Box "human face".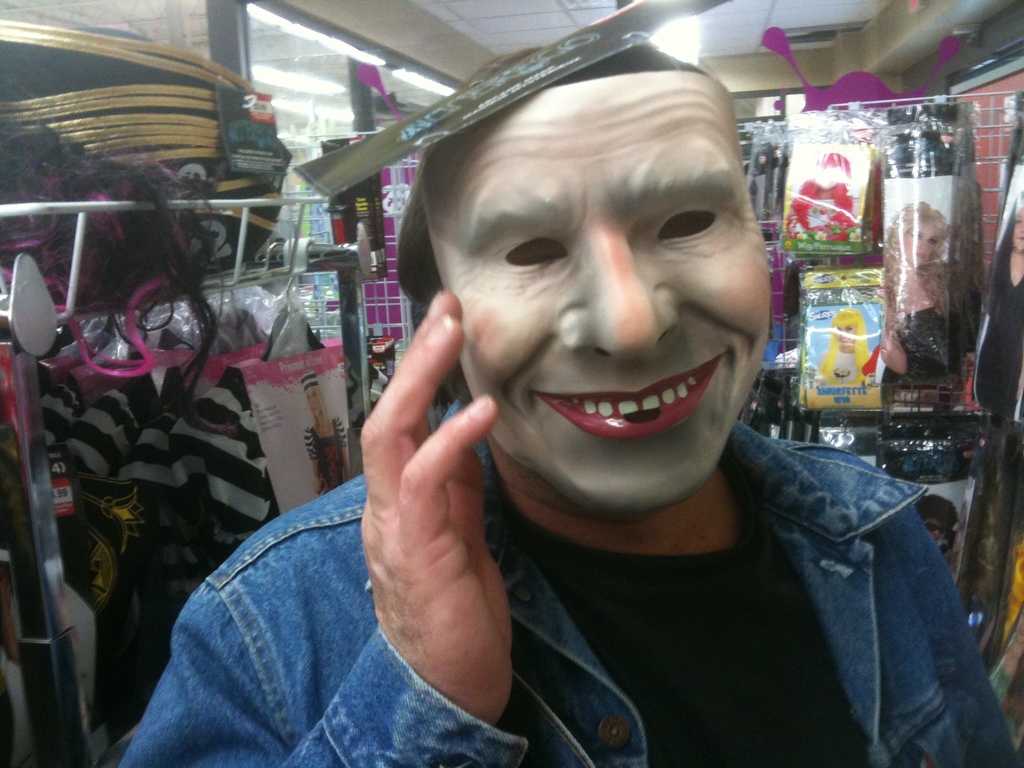
<bbox>922, 520, 943, 549</bbox>.
